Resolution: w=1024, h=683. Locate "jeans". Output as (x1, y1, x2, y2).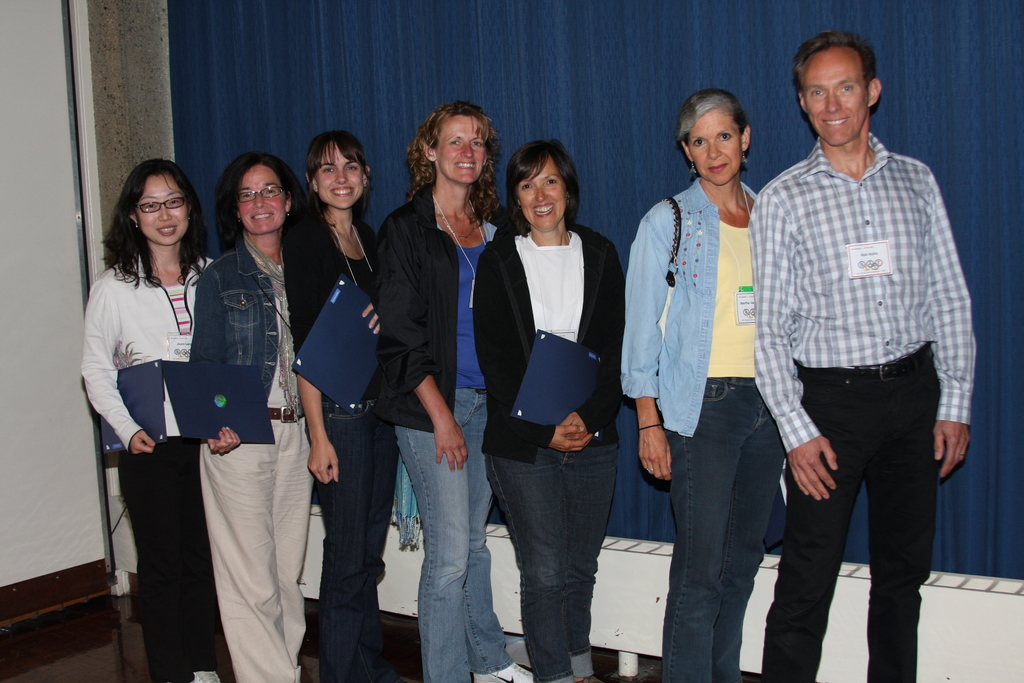
(383, 389, 520, 682).
